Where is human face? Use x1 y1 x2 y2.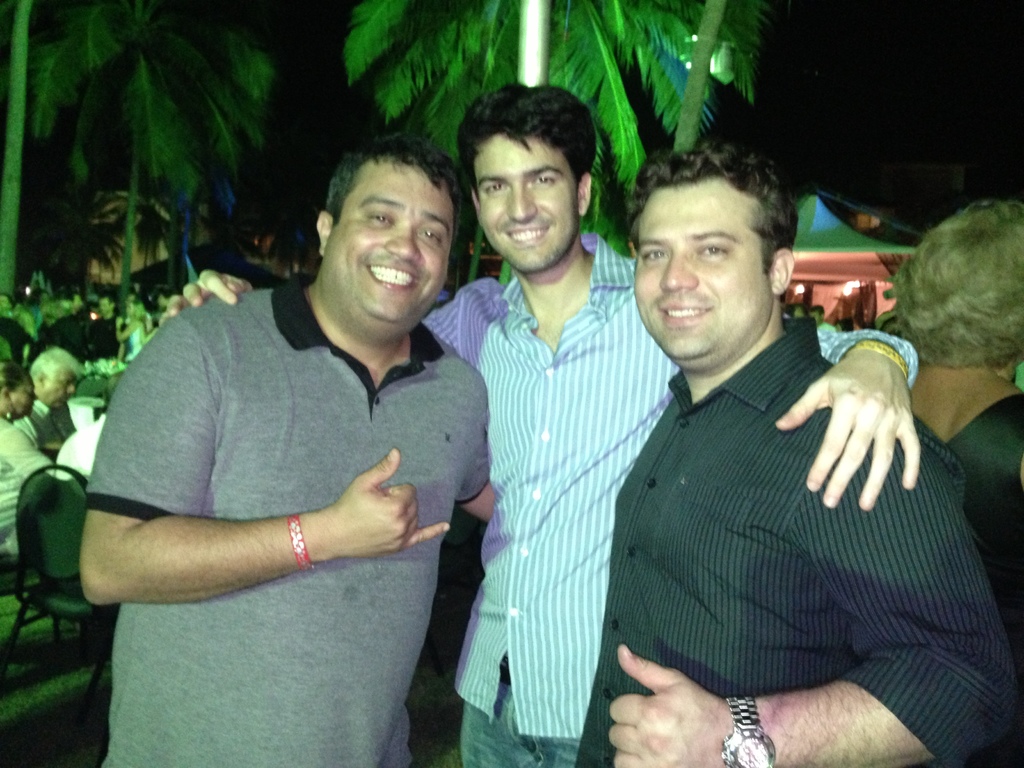
15 378 36 419.
